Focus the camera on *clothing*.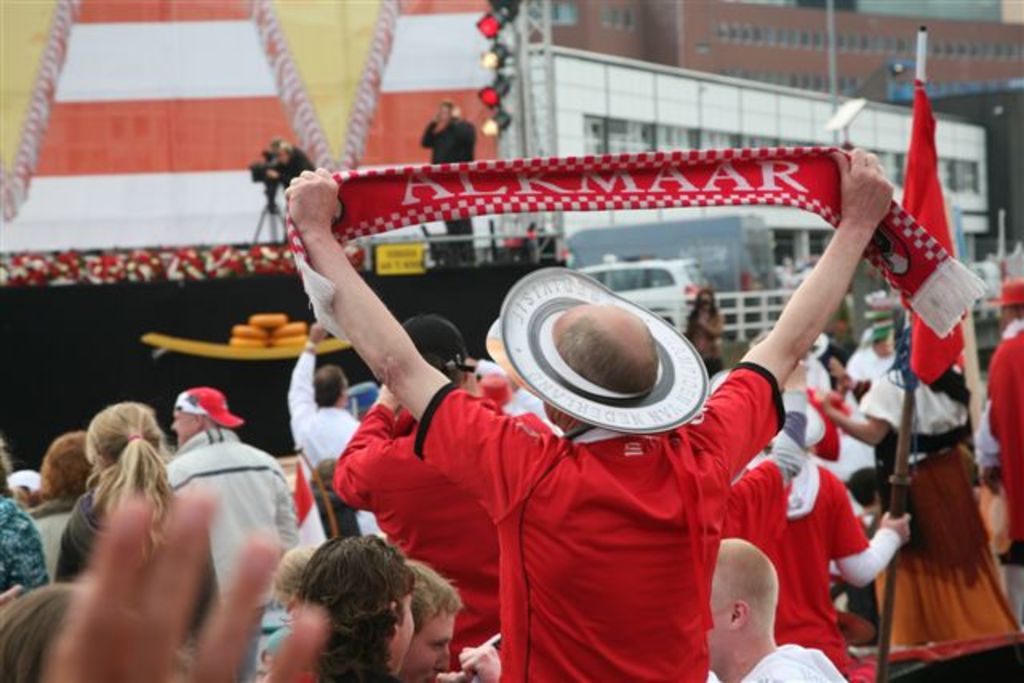
Focus region: 738,643,846,681.
